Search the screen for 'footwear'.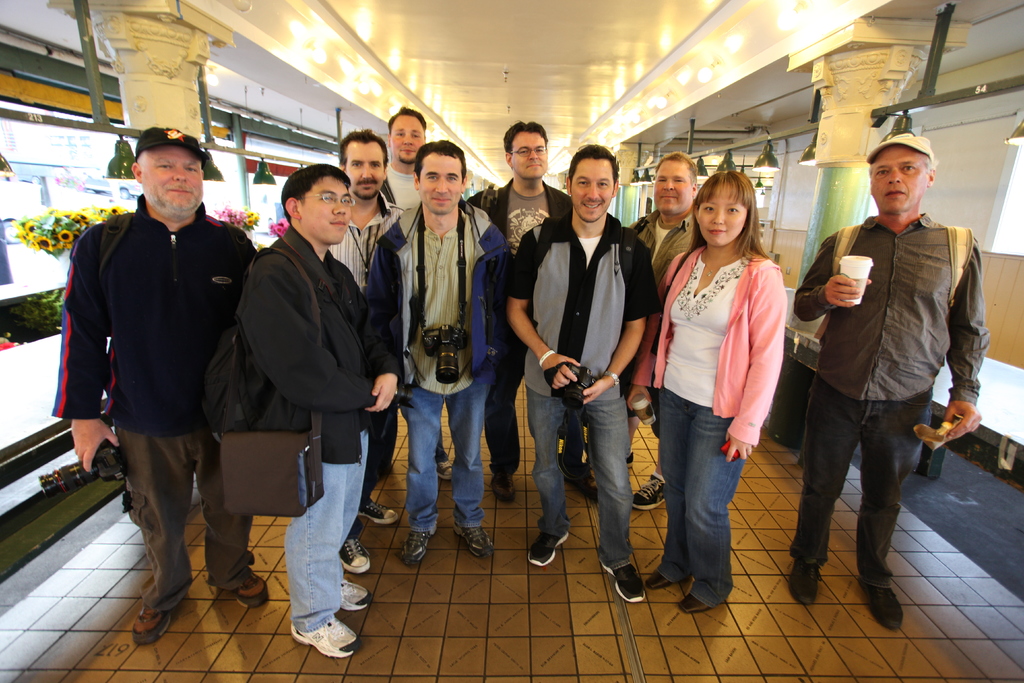
Found at {"x1": 559, "y1": 457, "x2": 583, "y2": 503}.
